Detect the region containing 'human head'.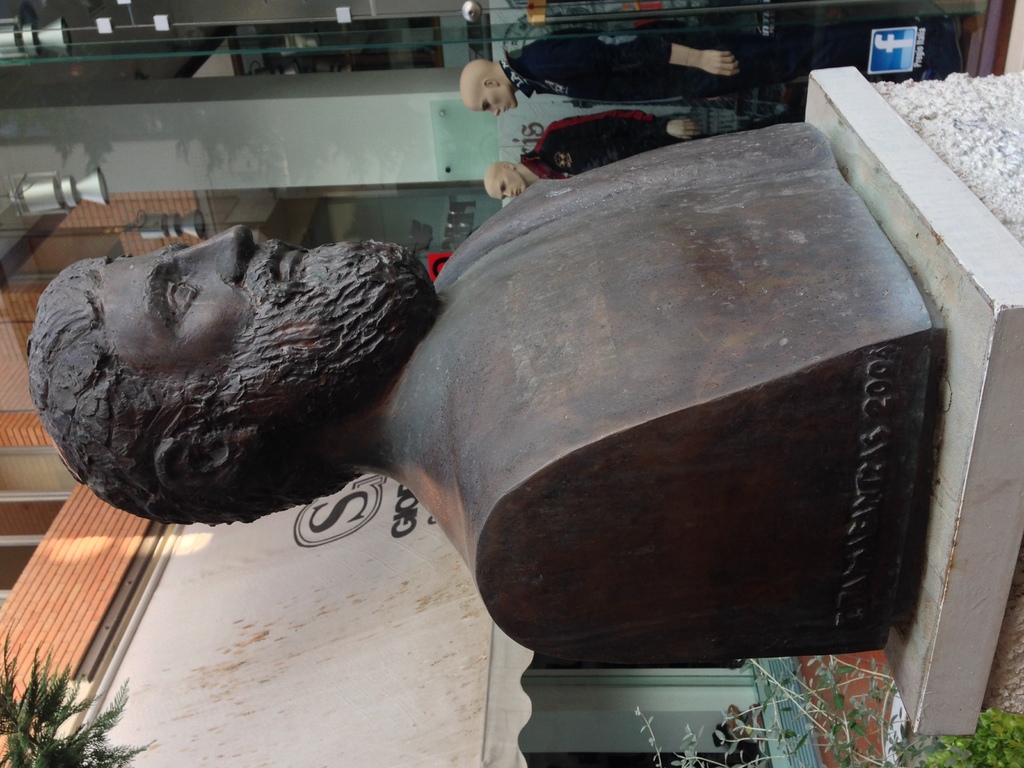
Rect(13, 200, 380, 527).
